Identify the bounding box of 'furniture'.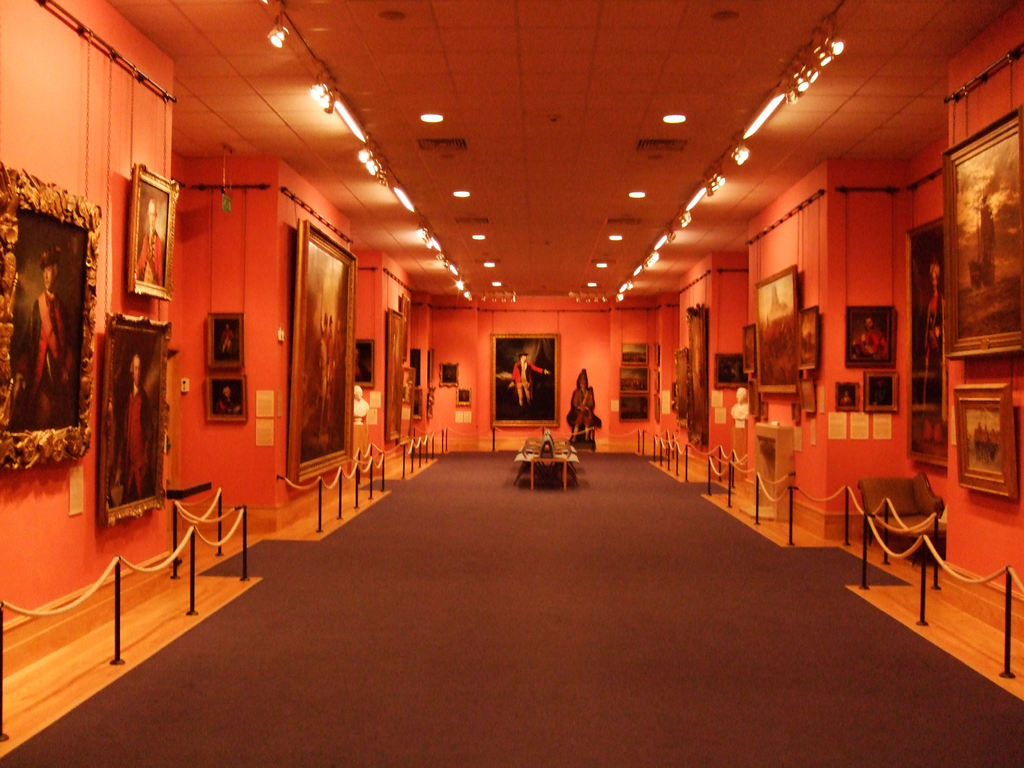
854 470 947 562.
